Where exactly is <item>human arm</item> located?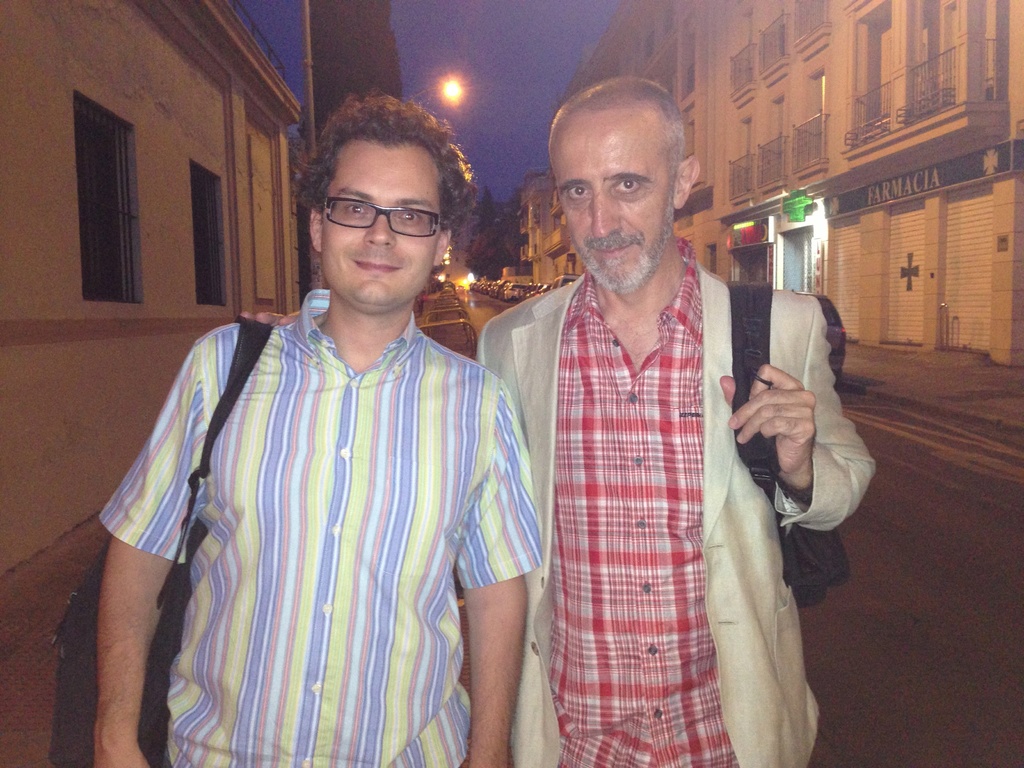
Its bounding box is bbox(715, 299, 879, 536).
